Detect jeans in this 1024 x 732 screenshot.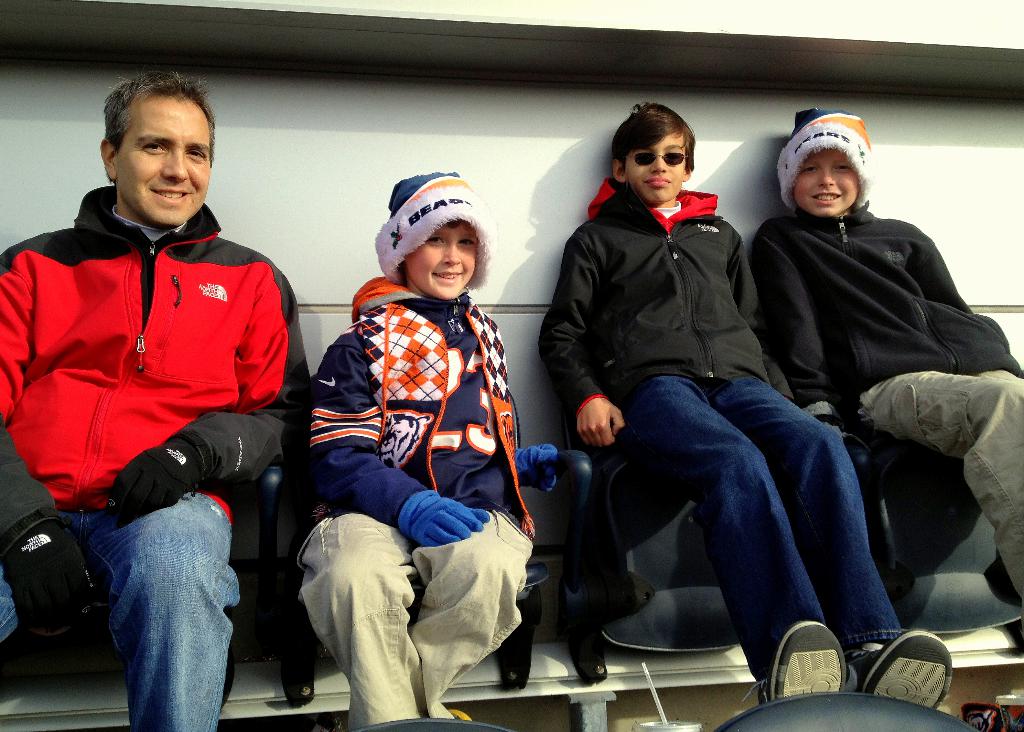
Detection: box=[0, 491, 241, 731].
